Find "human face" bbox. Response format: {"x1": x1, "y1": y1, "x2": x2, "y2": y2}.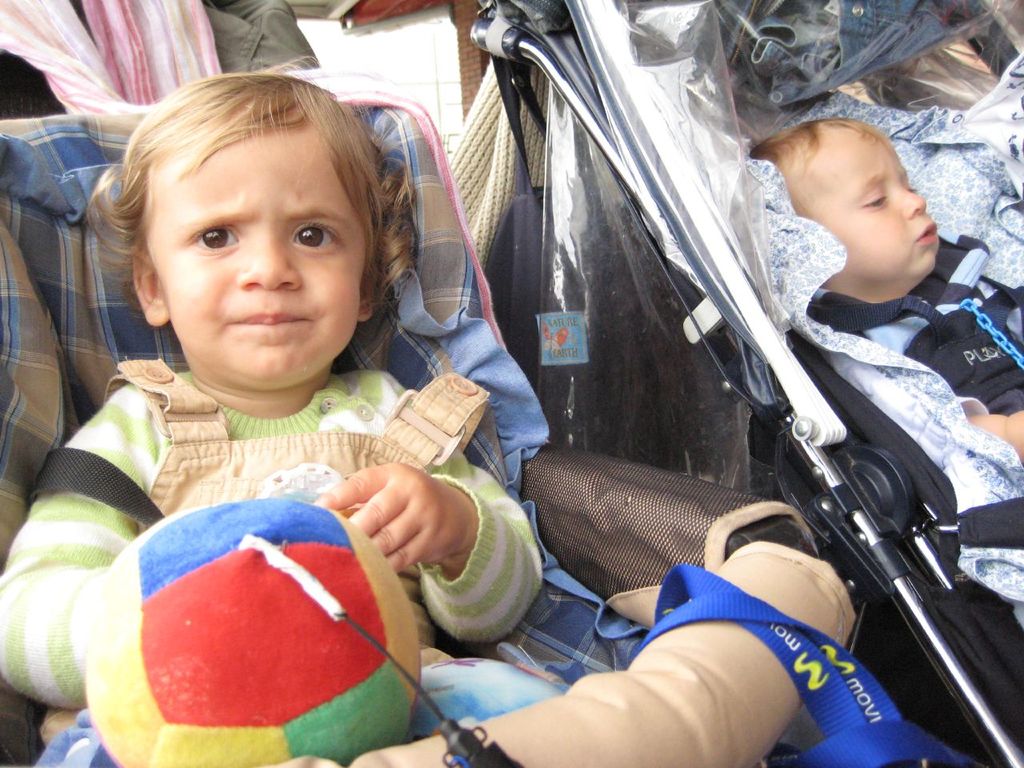
{"x1": 810, "y1": 133, "x2": 938, "y2": 277}.
